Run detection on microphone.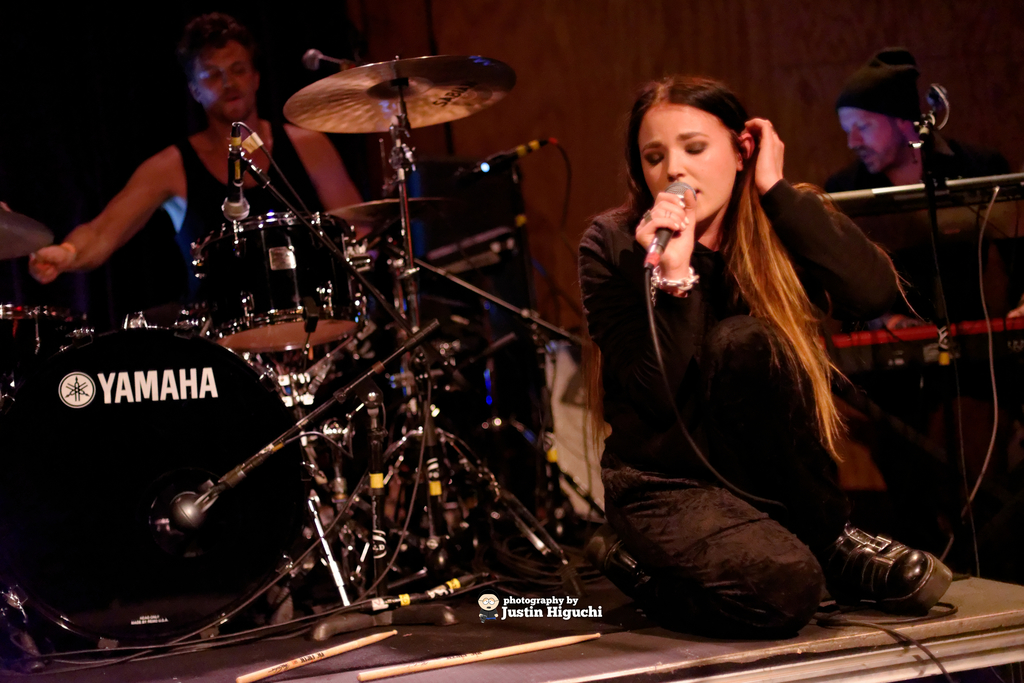
Result: Rect(643, 174, 707, 280).
